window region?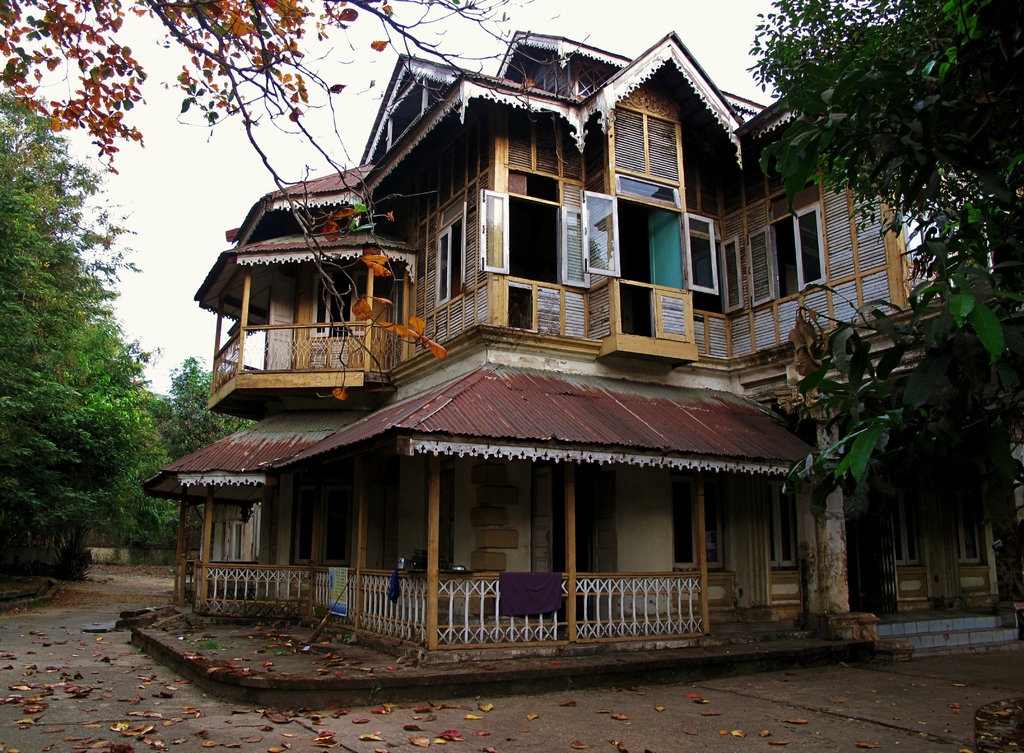
<region>588, 193, 719, 287</region>
